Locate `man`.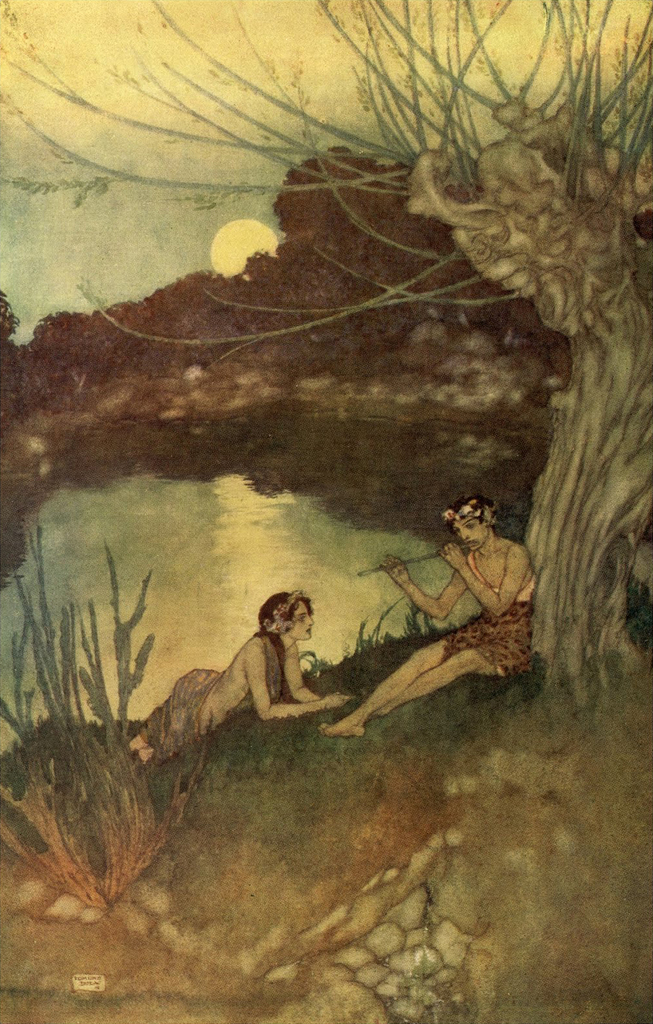
Bounding box: 352 476 552 746.
